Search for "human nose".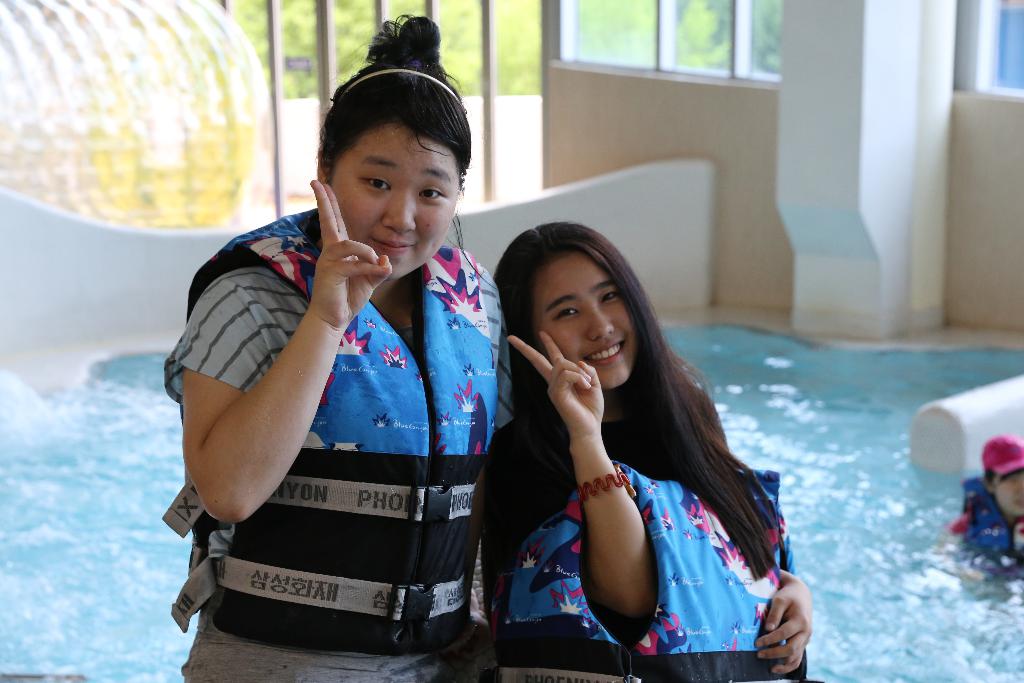
Found at x1=380, y1=182, x2=414, y2=232.
